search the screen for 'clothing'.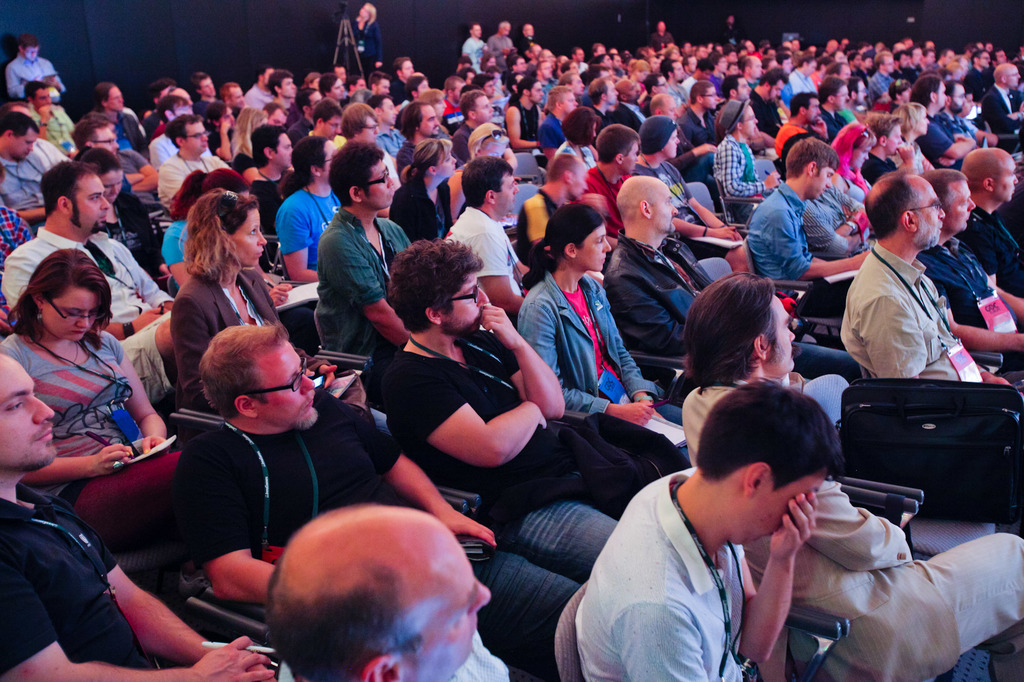
Found at rect(380, 70, 410, 104).
